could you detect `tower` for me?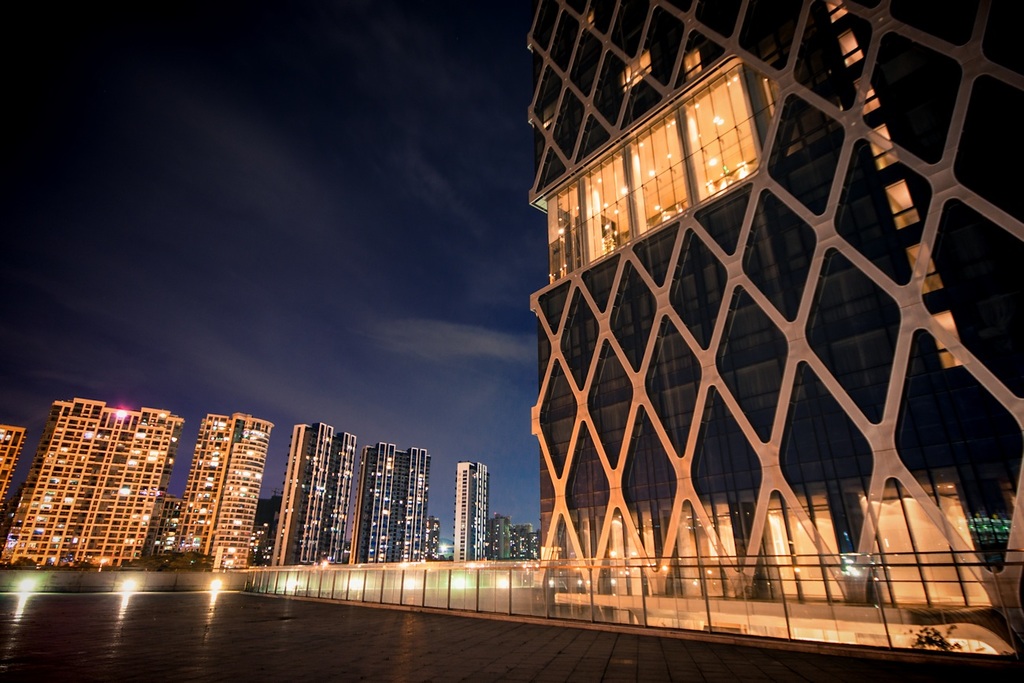
Detection result: Rect(395, 442, 423, 570).
